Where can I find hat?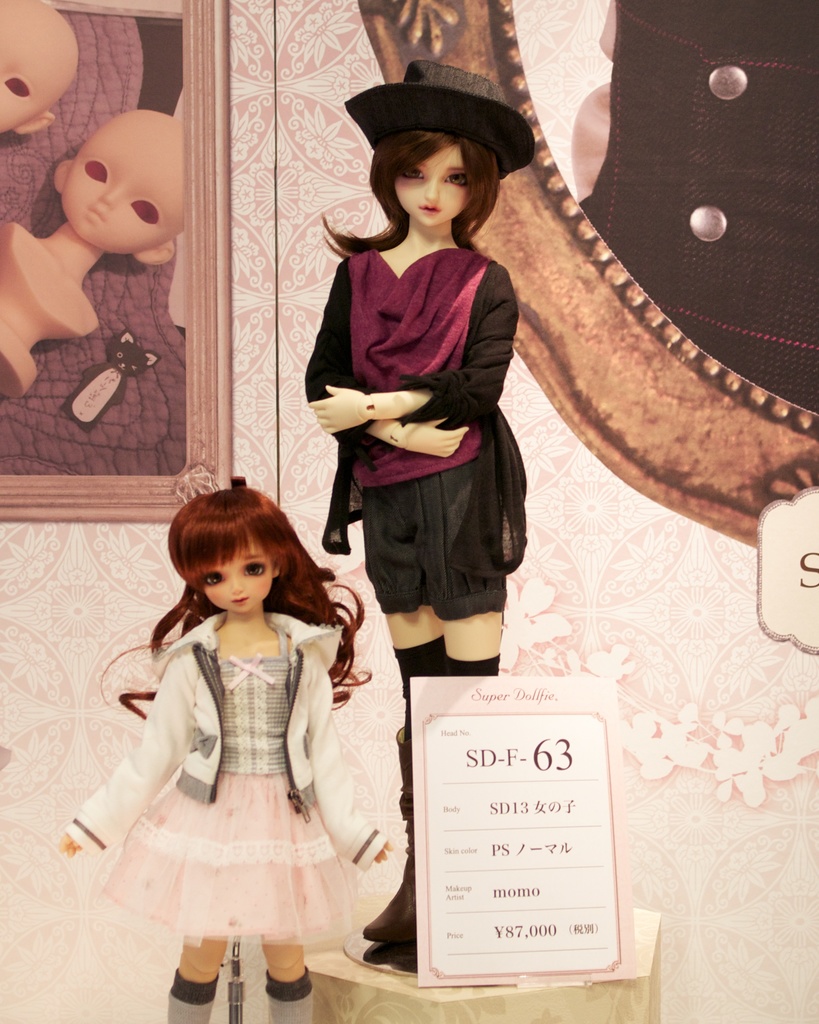
You can find it at 343 60 533 177.
